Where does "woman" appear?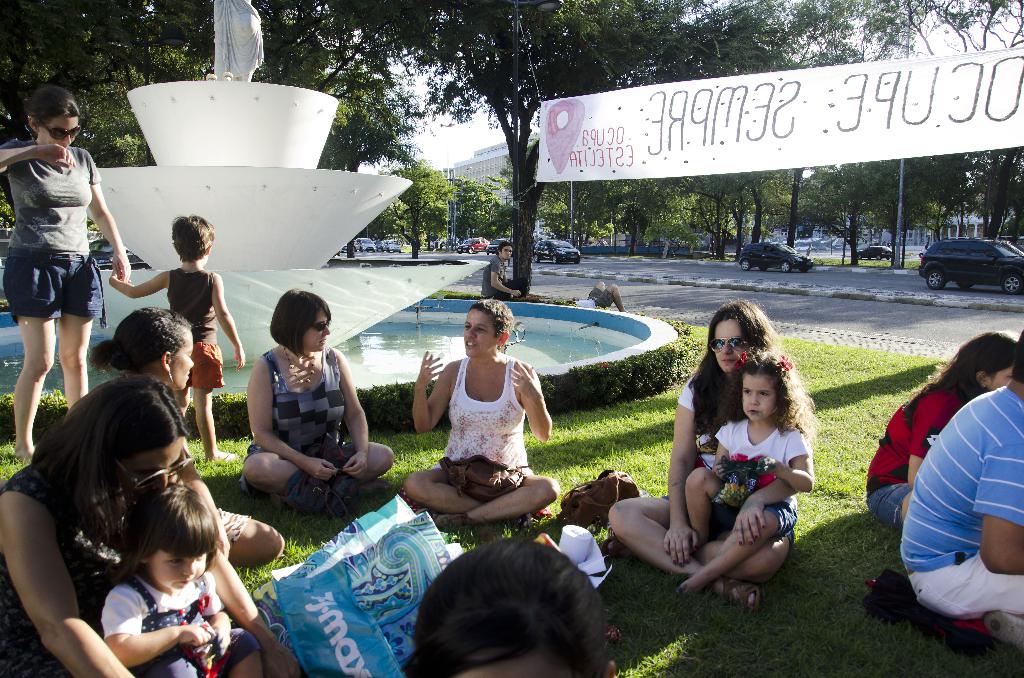
Appears at {"left": 235, "top": 290, "right": 400, "bottom": 506}.
